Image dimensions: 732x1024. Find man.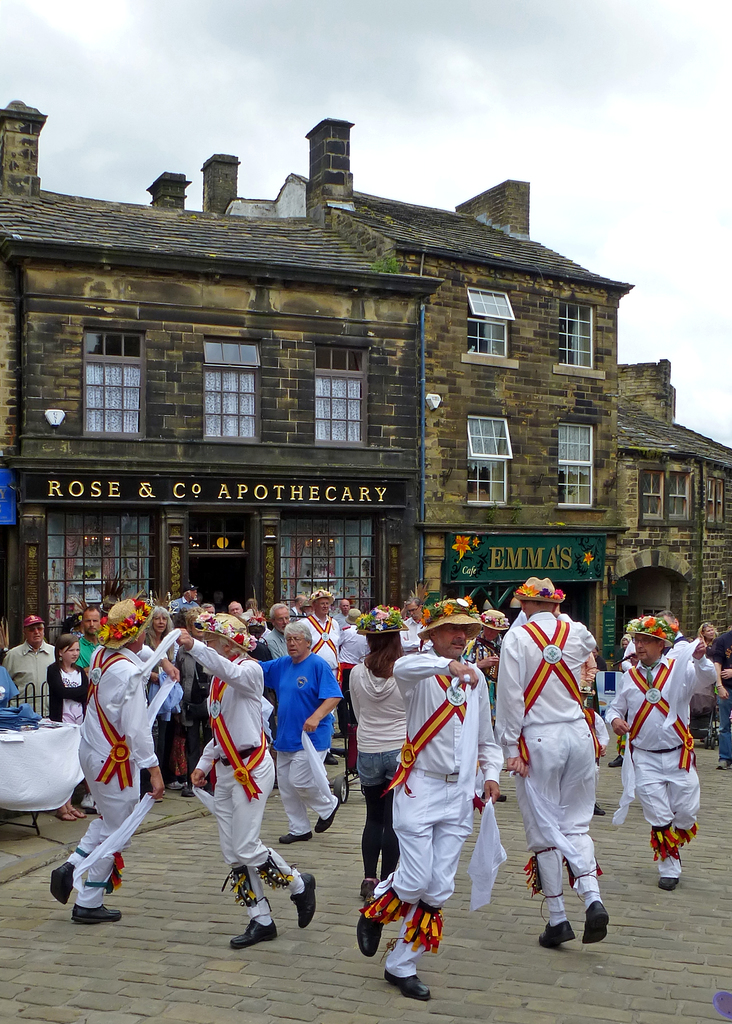
611, 620, 718, 888.
